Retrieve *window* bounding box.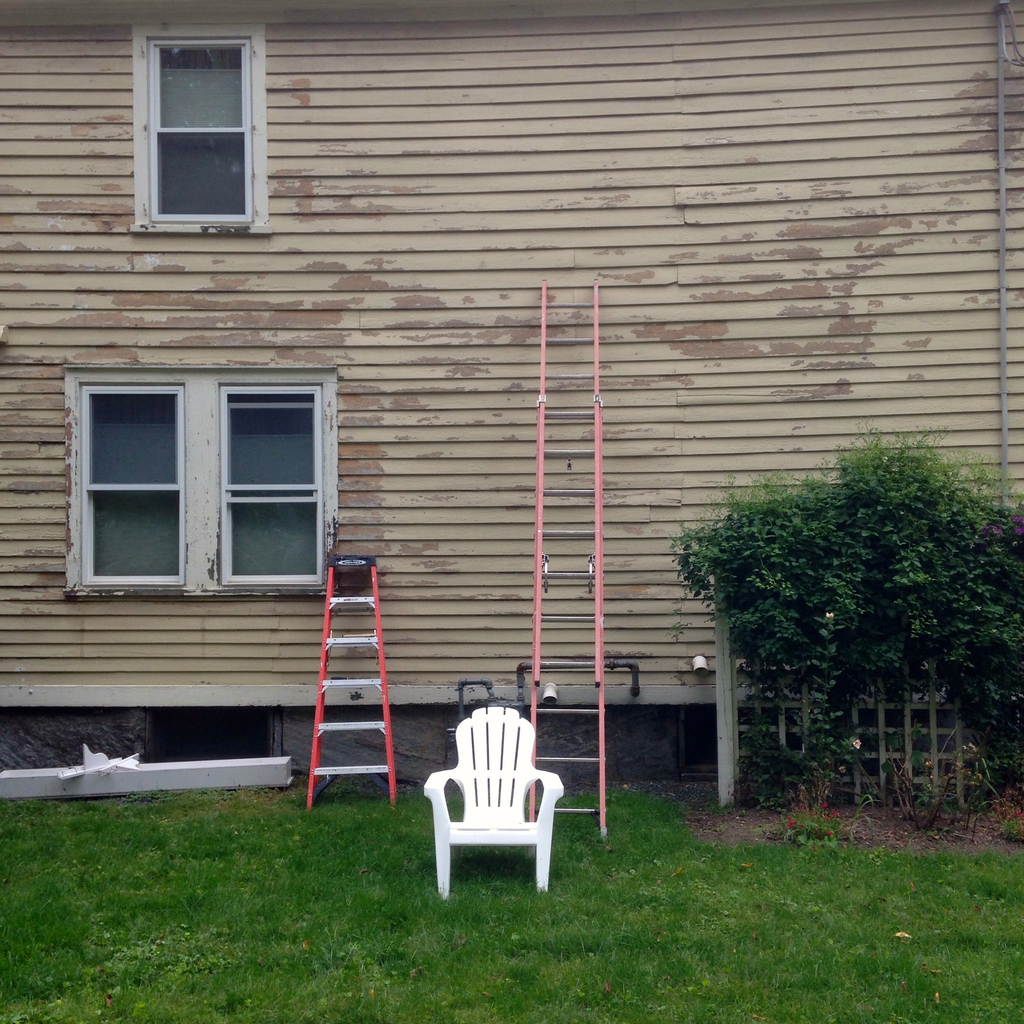
Bounding box: 152:35:248:225.
